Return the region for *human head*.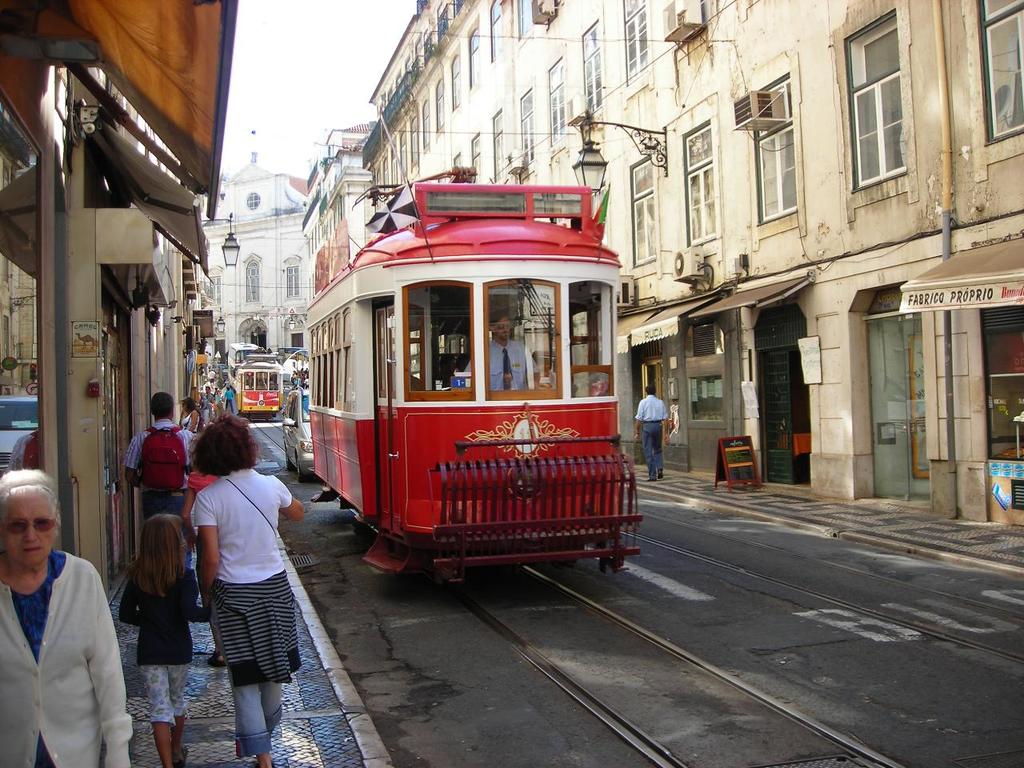
x1=134 y1=514 x2=186 y2=576.
